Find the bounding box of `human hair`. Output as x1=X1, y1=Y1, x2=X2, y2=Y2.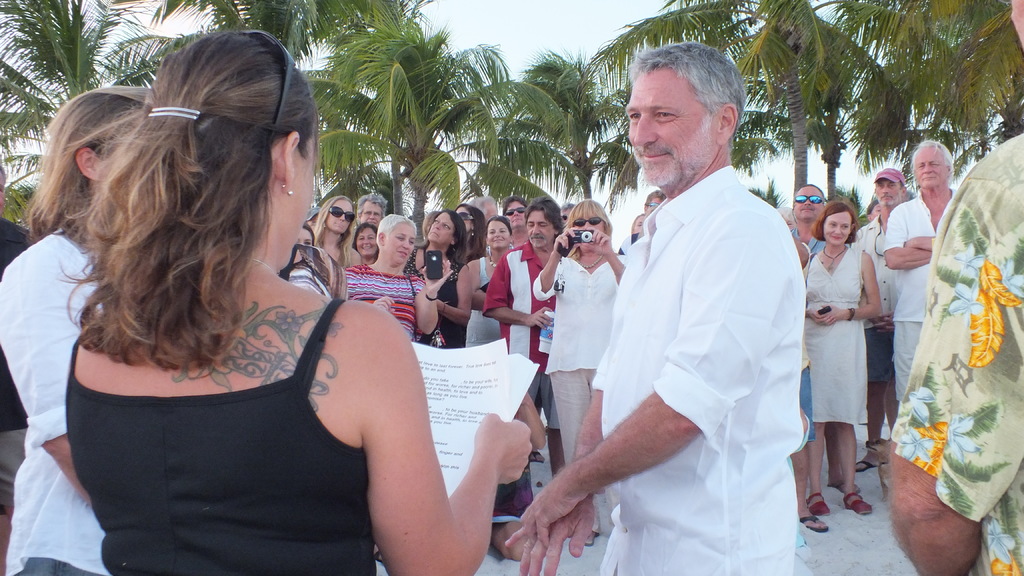
x1=646, y1=188, x2=668, y2=208.
